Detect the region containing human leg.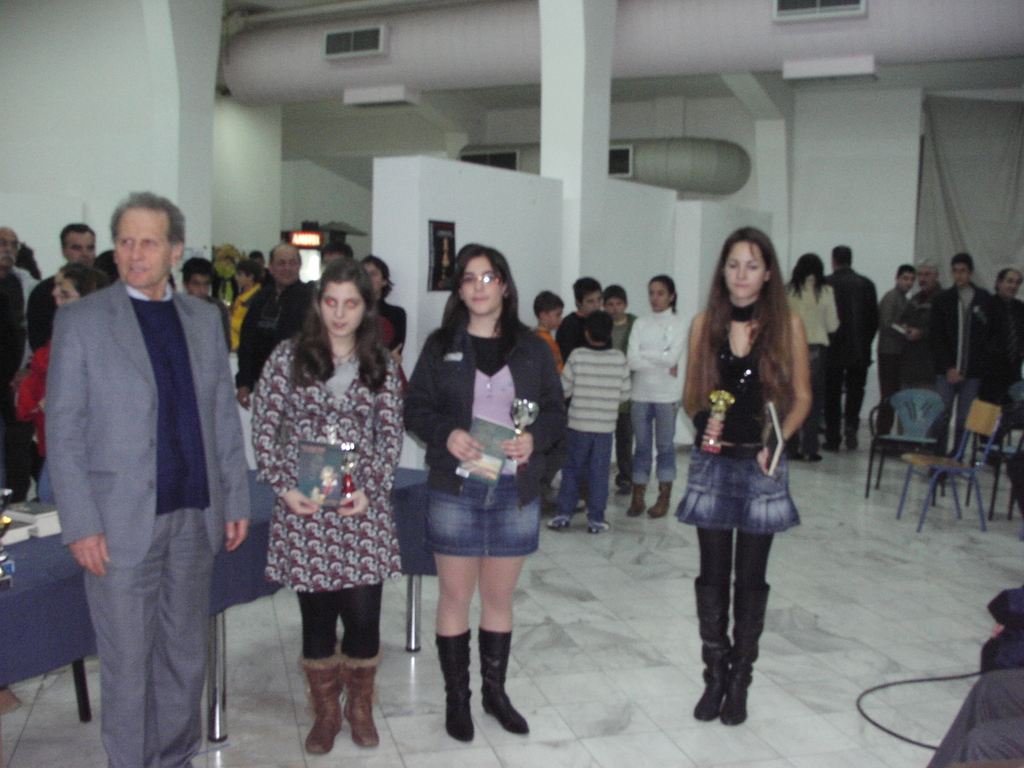
x1=433, y1=555, x2=469, y2=742.
